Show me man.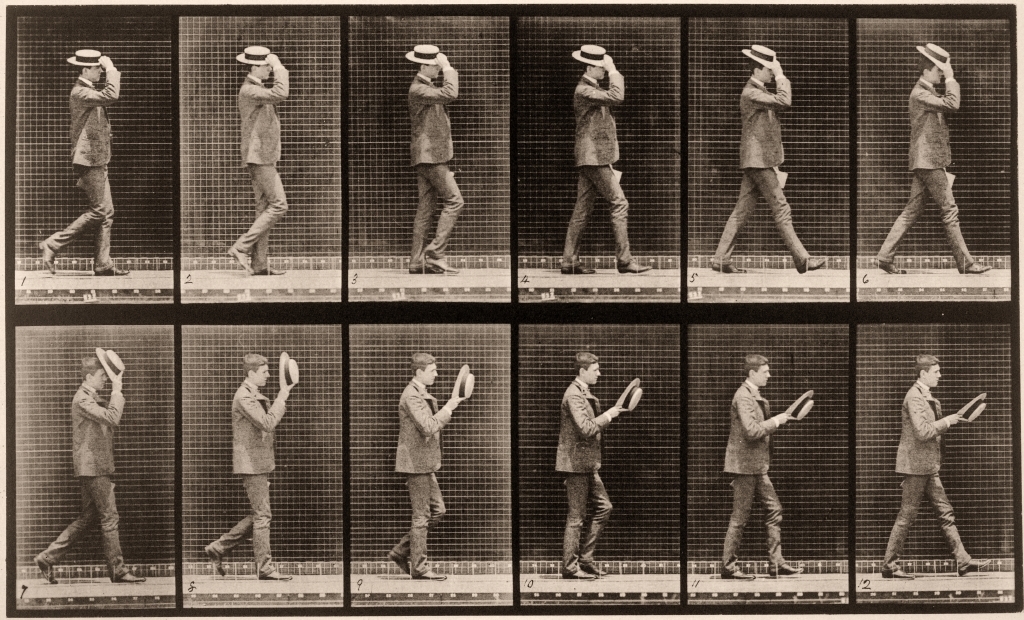
man is here: (876, 348, 988, 575).
